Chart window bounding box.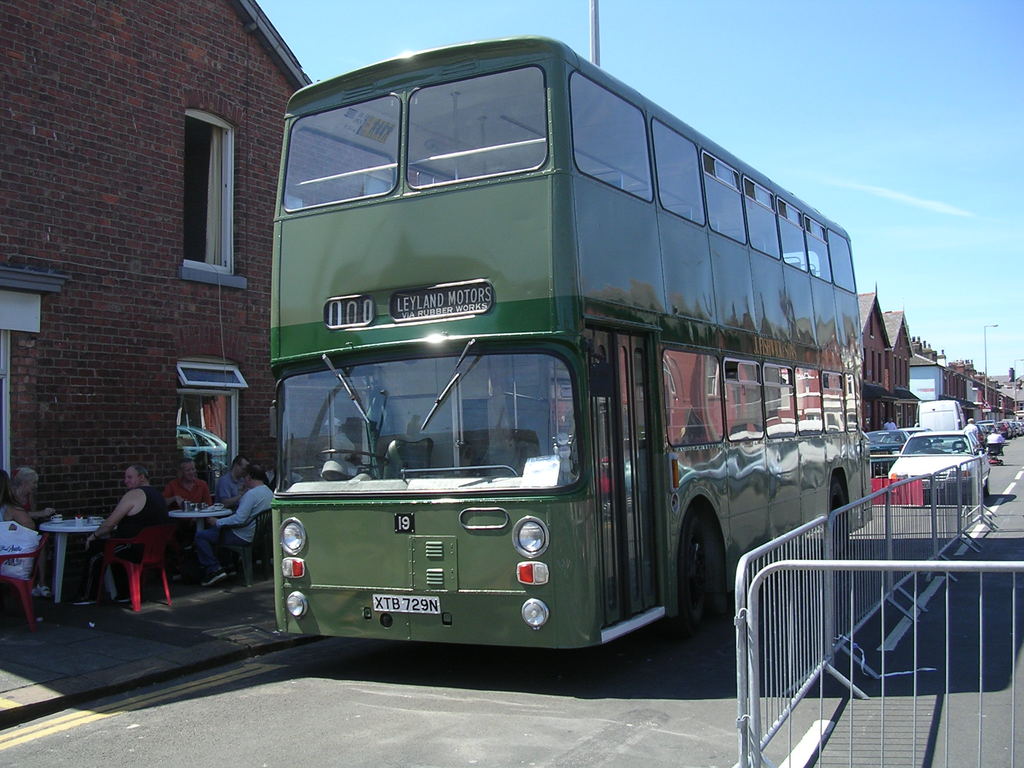
Charted: detection(795, 358, 824, 433).
